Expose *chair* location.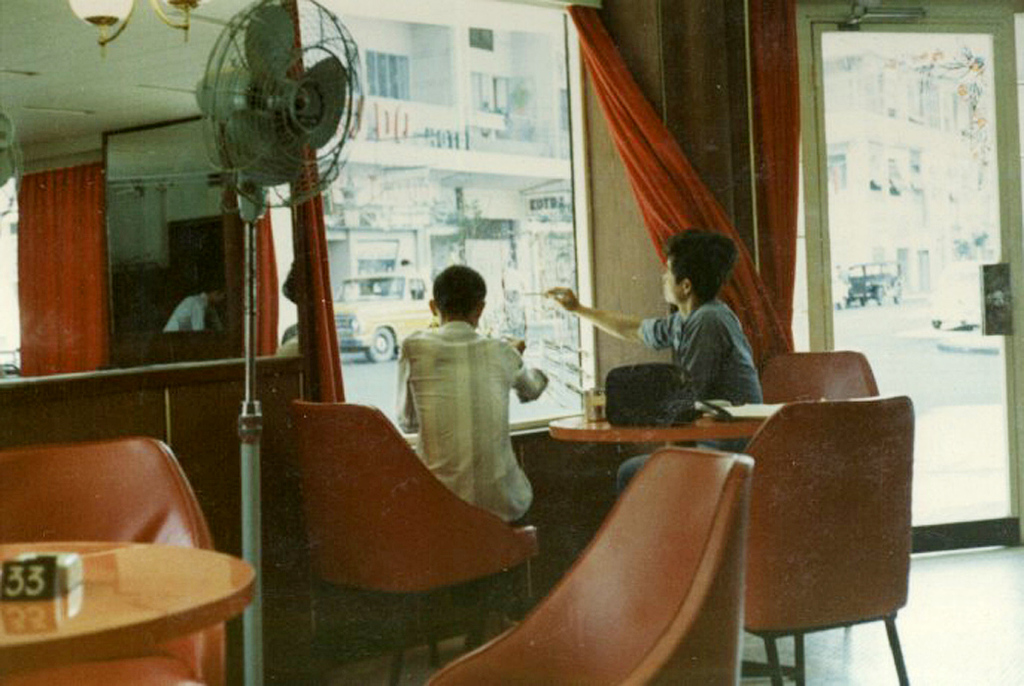
Exposed at 748:351:889:629.
